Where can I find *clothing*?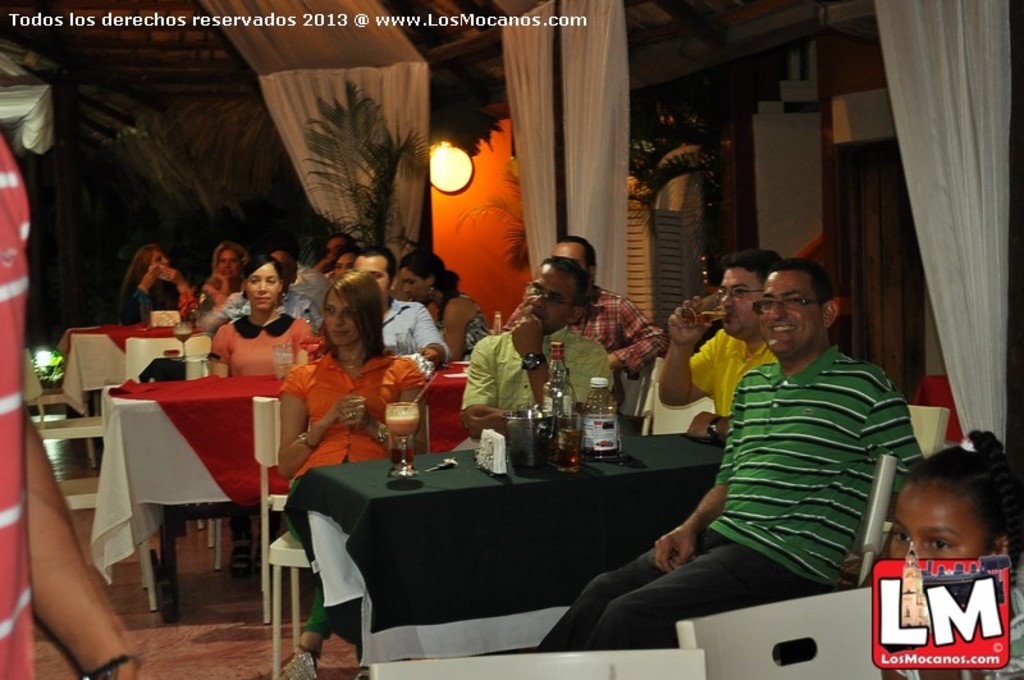
You can find it at bbox(375, 300, 445, 385).
